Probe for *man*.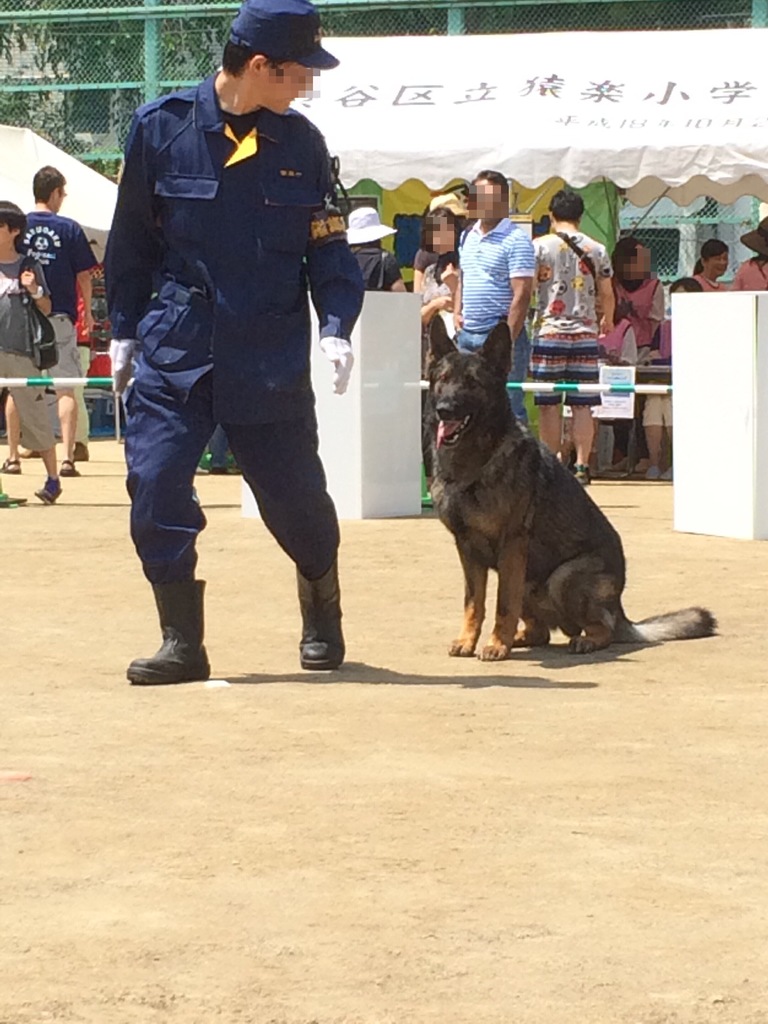
Probe result: box(93, 0, 370, 692).
